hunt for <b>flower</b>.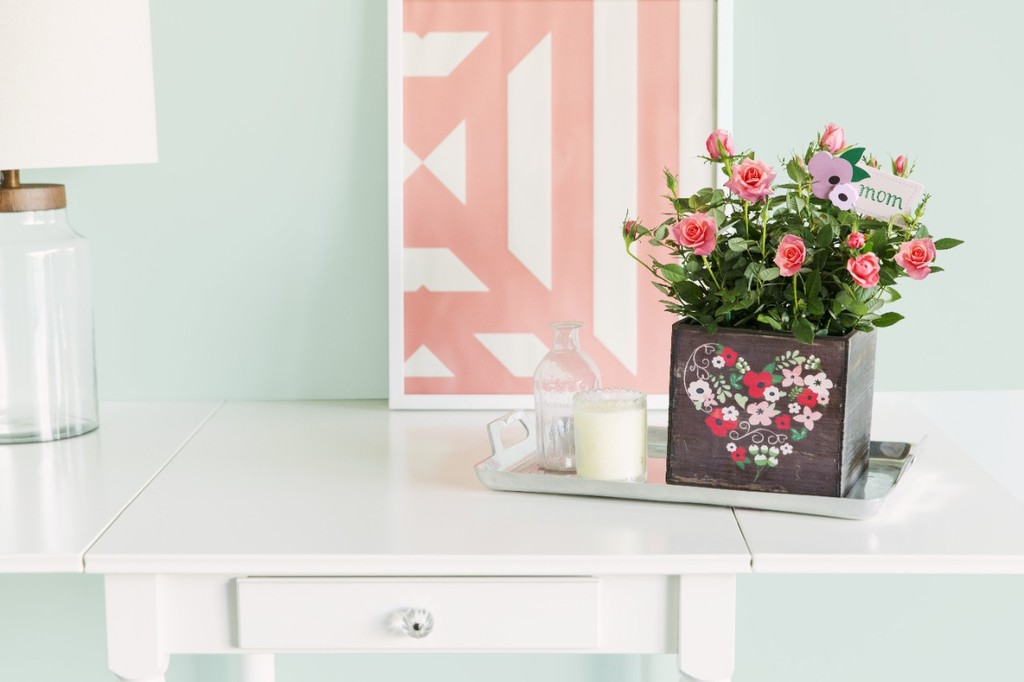
Hunted down at bbox=(894, 152, 907, 172).
